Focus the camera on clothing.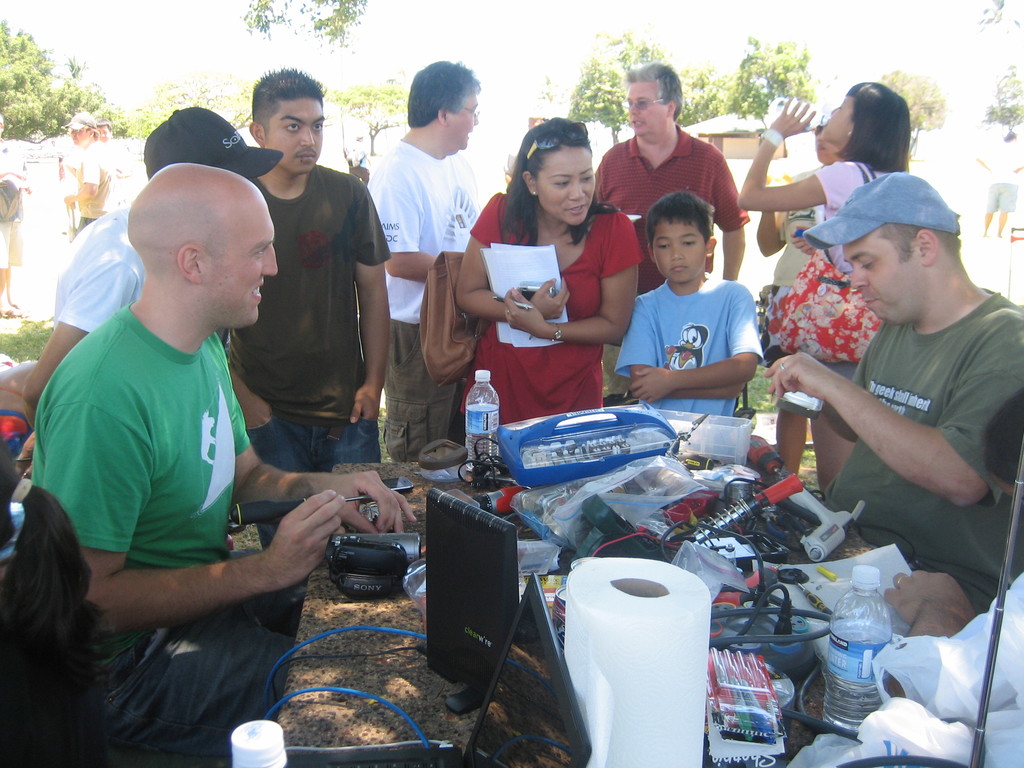
Focus region: 57:203:151:338.
